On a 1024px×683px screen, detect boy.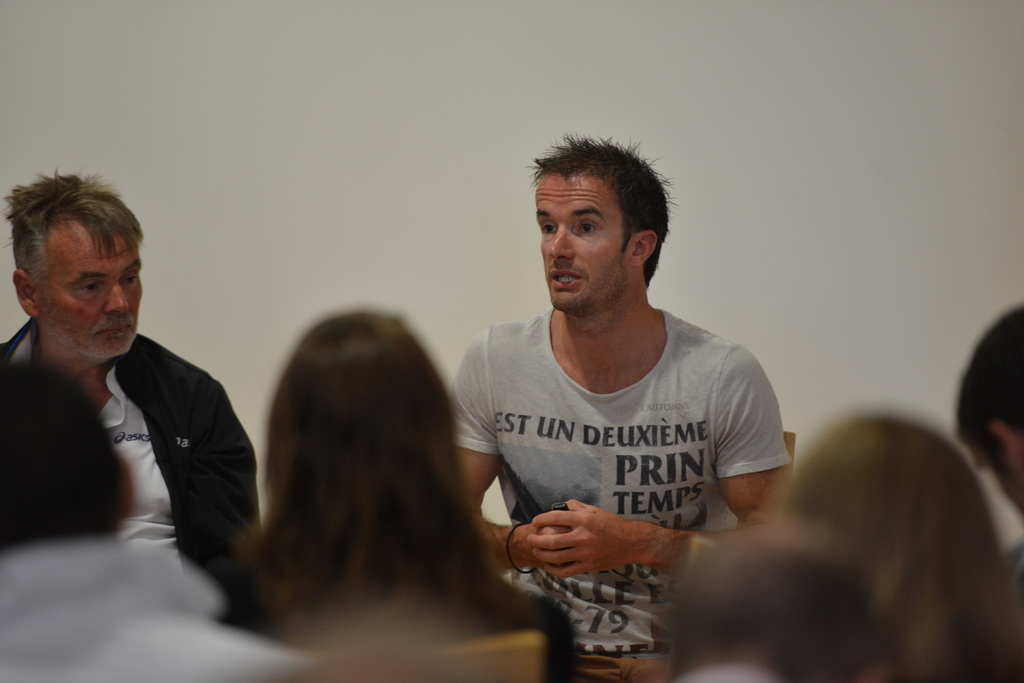
region(448, 126, 796, 682).
